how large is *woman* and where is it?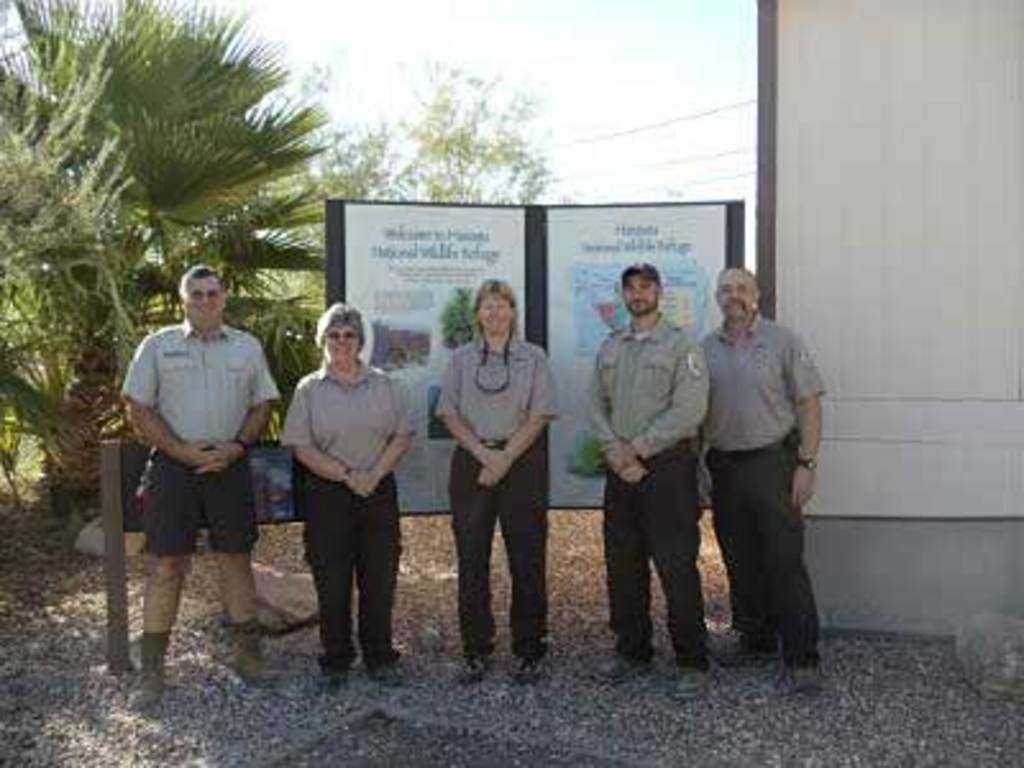
Bounding box: BBox(271, 294, 412, 686).
